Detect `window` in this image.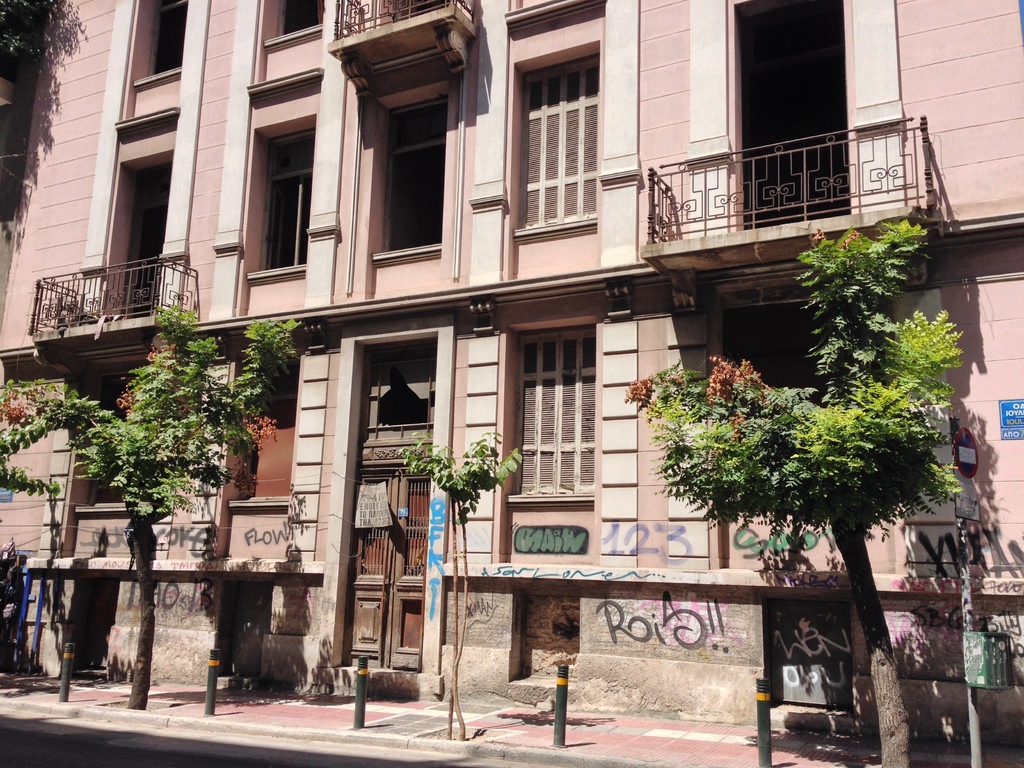
Detection: (508, 316, 593, 507).
